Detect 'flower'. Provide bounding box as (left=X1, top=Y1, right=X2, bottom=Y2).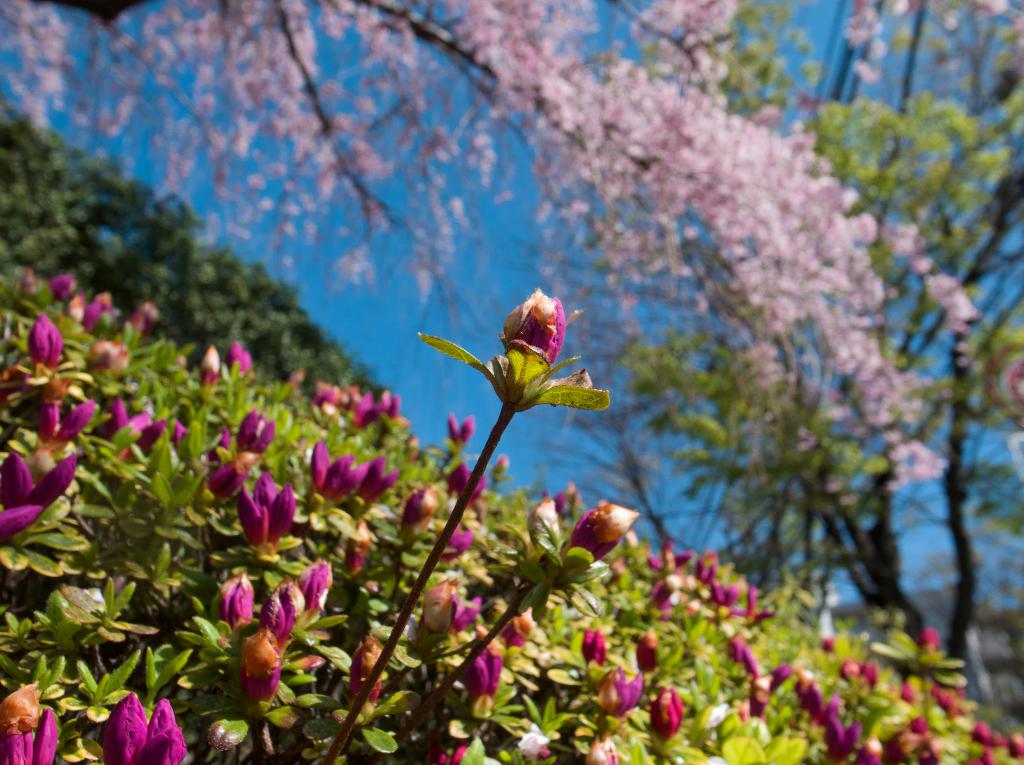
(left=398, top=485, right=429, bottom=545).
